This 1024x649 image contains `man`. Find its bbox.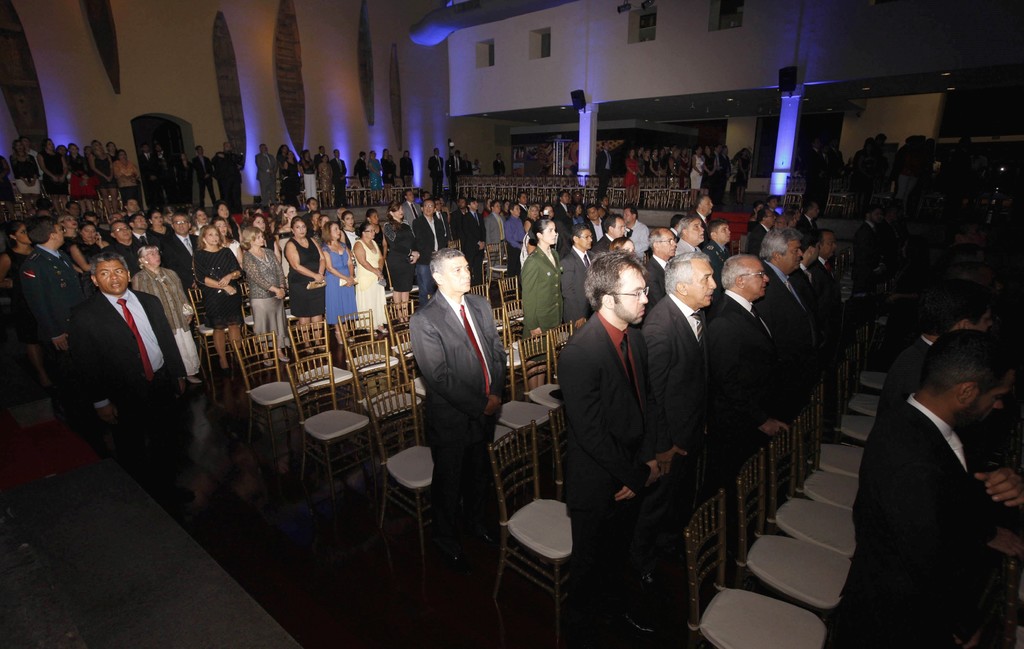
left=460, top=153, right=475, bottom=175.
